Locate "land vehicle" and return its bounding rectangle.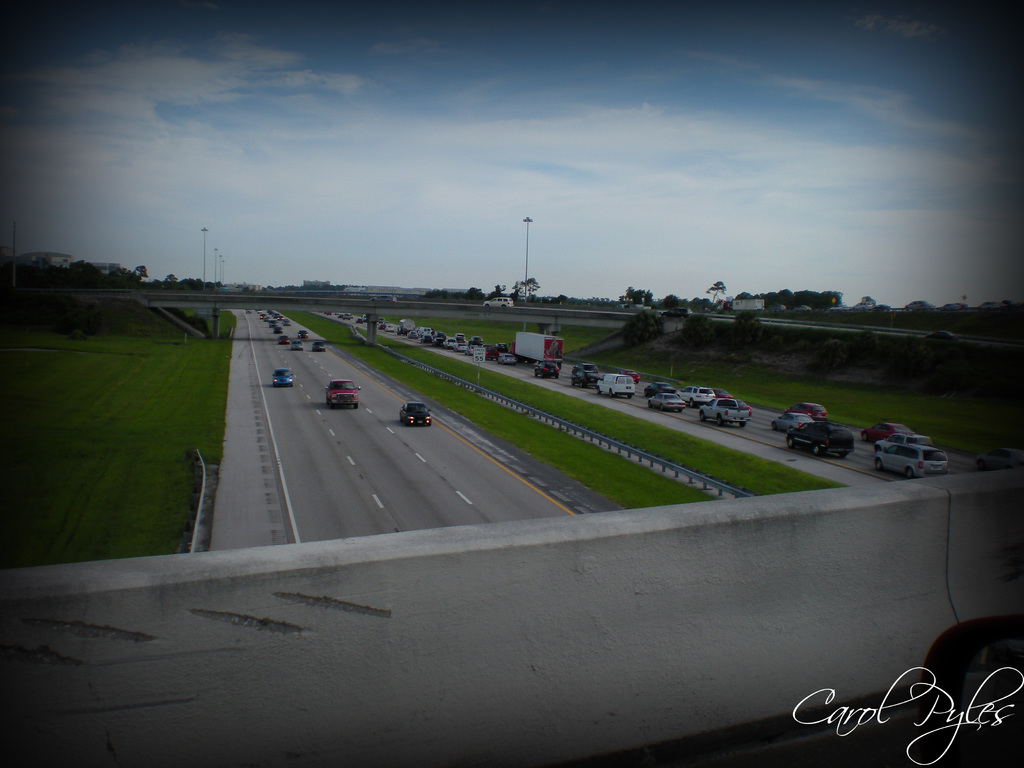
locate(785, 401, 828, 422).
